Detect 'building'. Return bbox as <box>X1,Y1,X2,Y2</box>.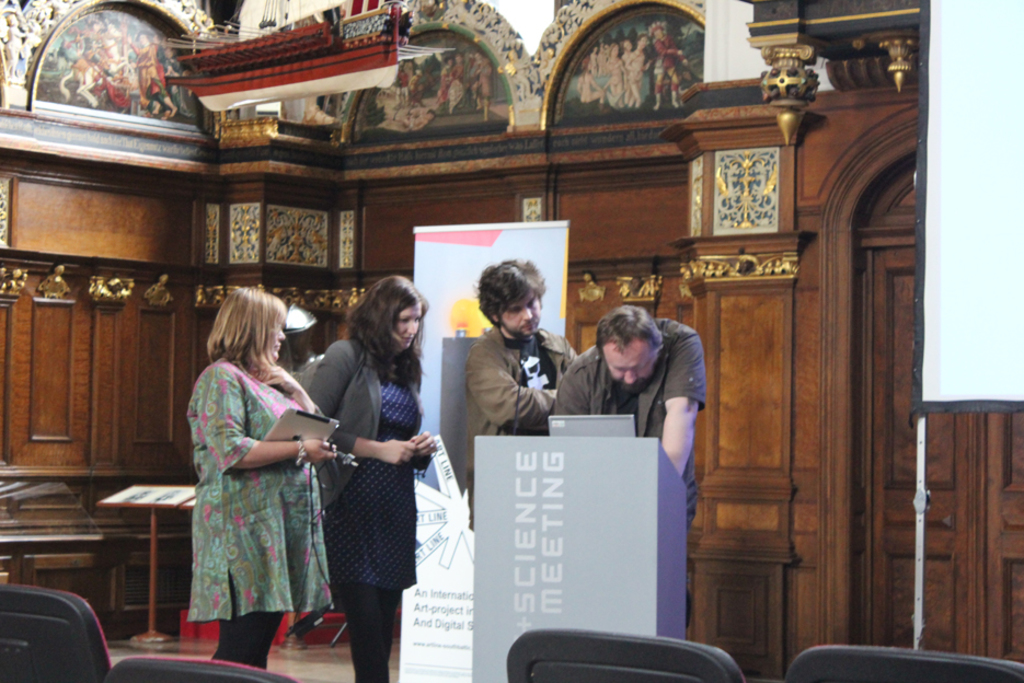
<box>0,0,1023,682</box>.
